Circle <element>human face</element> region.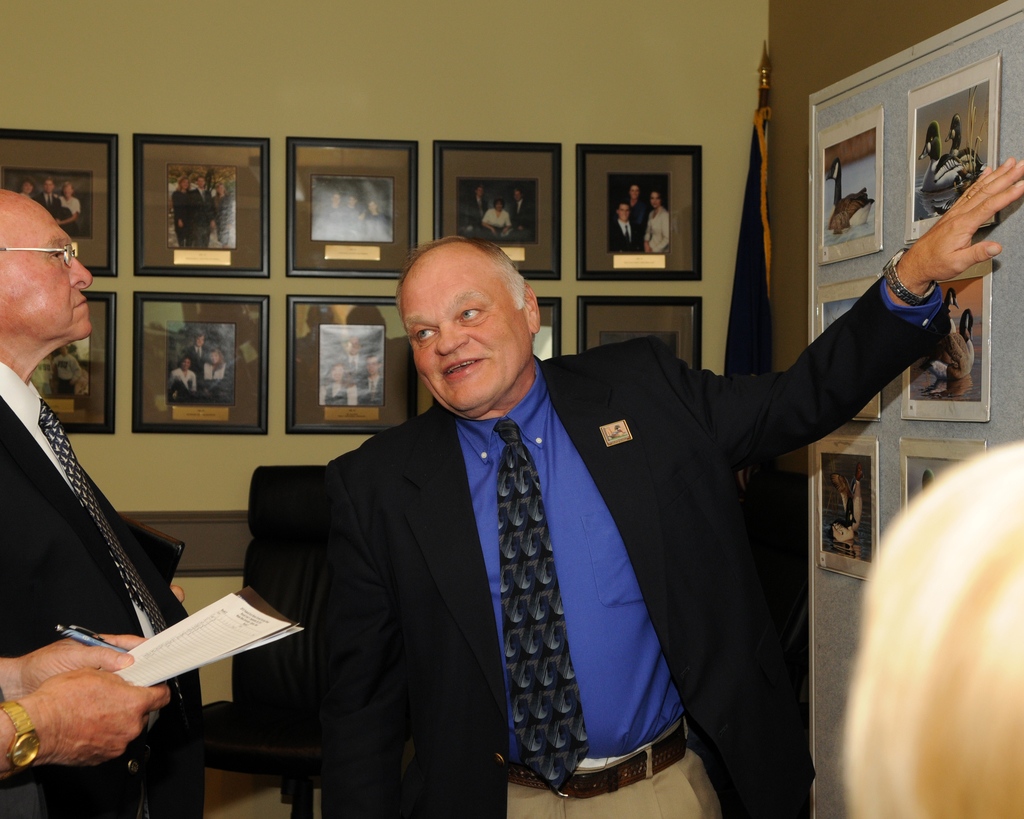
Region: [44, 184, 54, 192].
